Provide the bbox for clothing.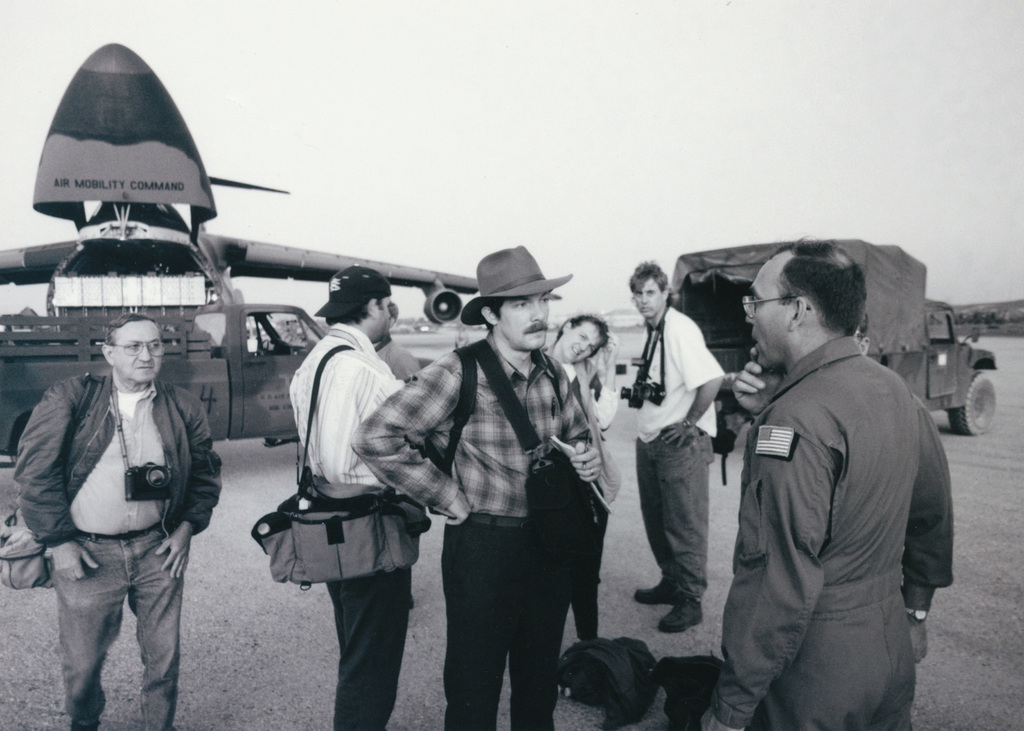
<box>627,305,724,601</box>.
